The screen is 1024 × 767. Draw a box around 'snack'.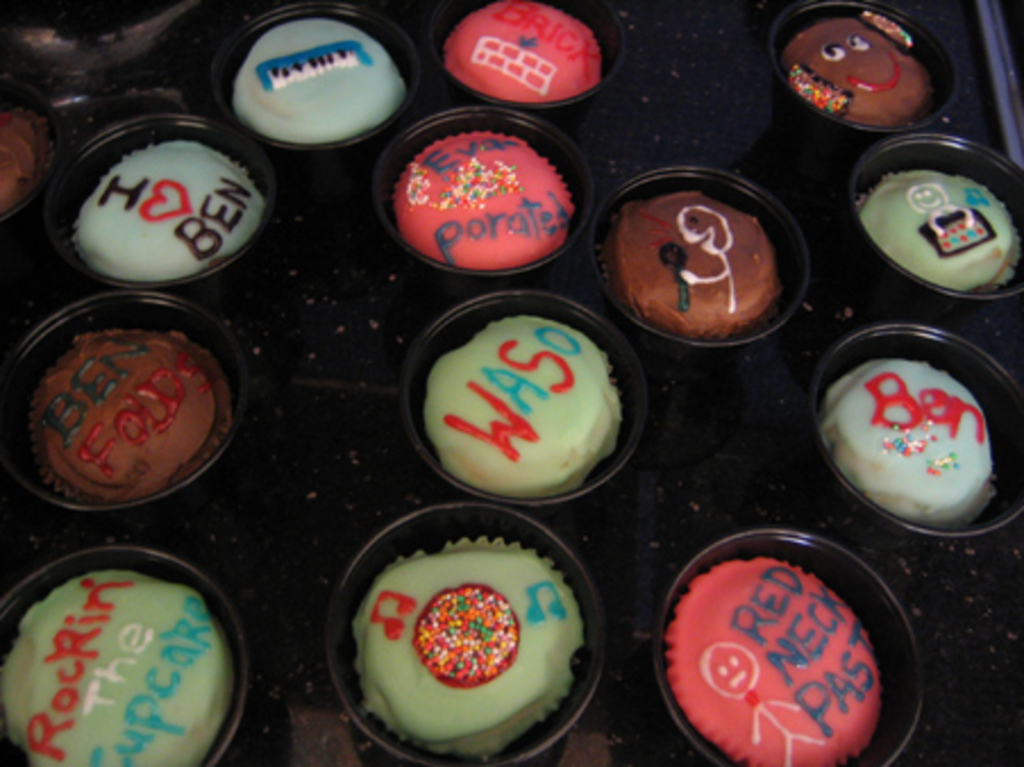
(x1=234, y1=14, x2=404, y2=143).
